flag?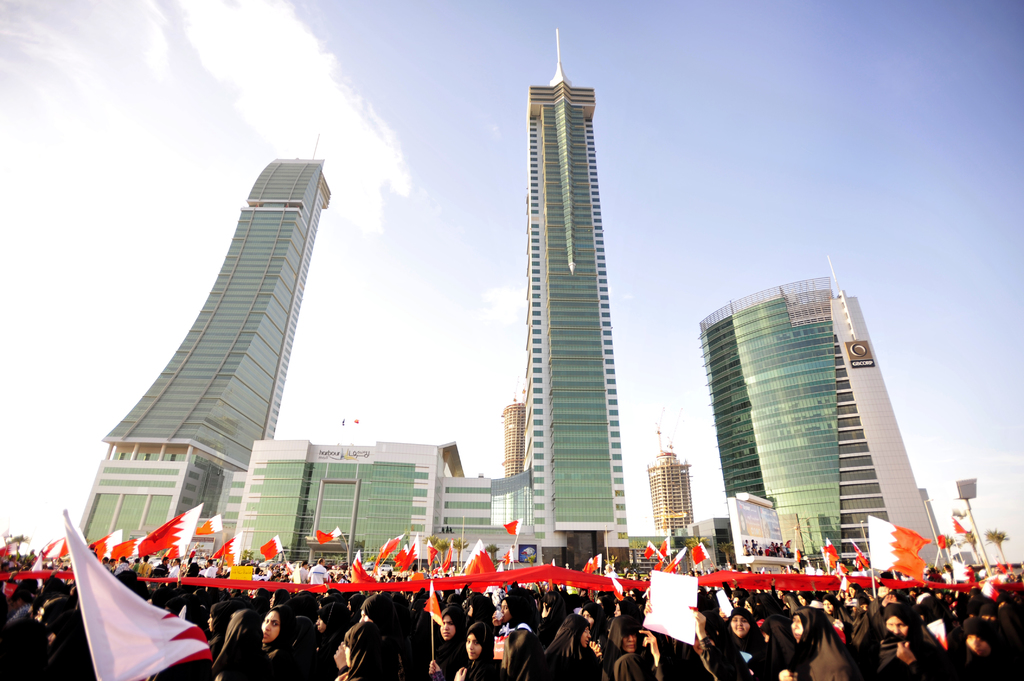
BBox(575, 557, 605, 577)
